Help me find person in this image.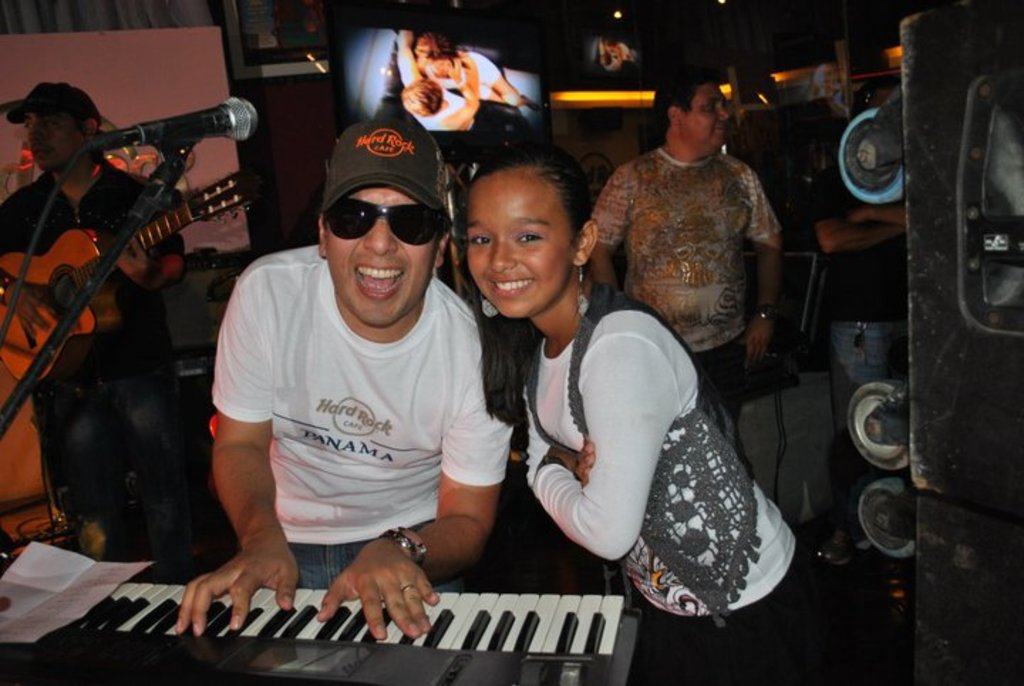
Found it: locate(172, 115, 511, 653).
